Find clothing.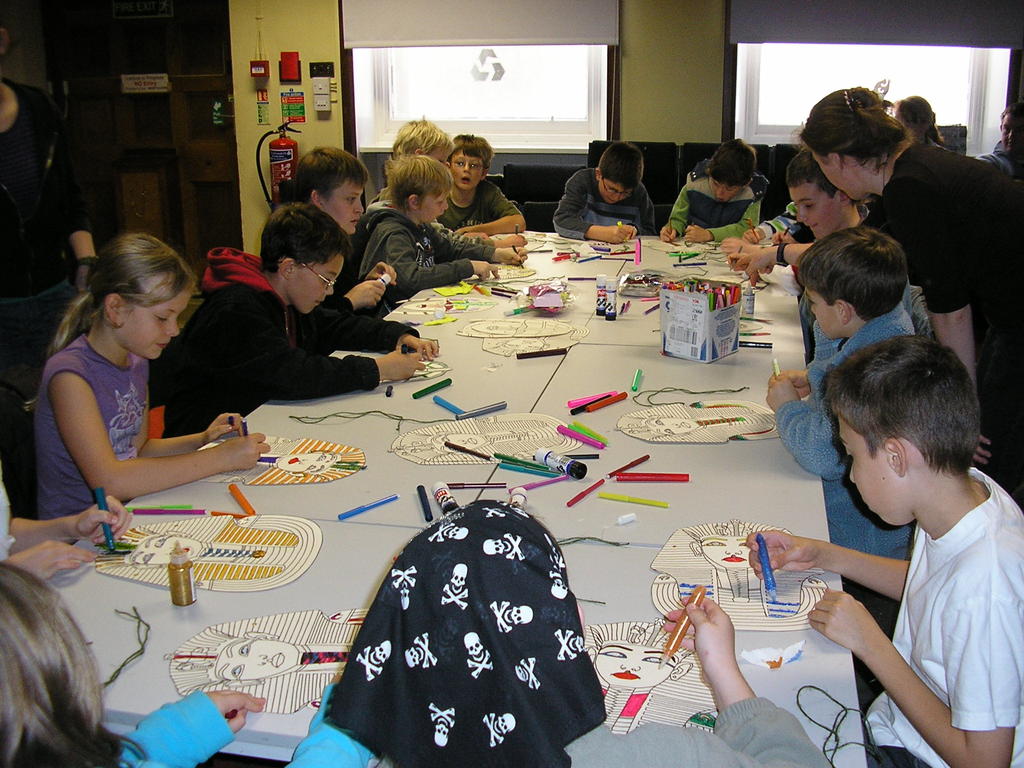
<box>864,468,1023,767</box>.
